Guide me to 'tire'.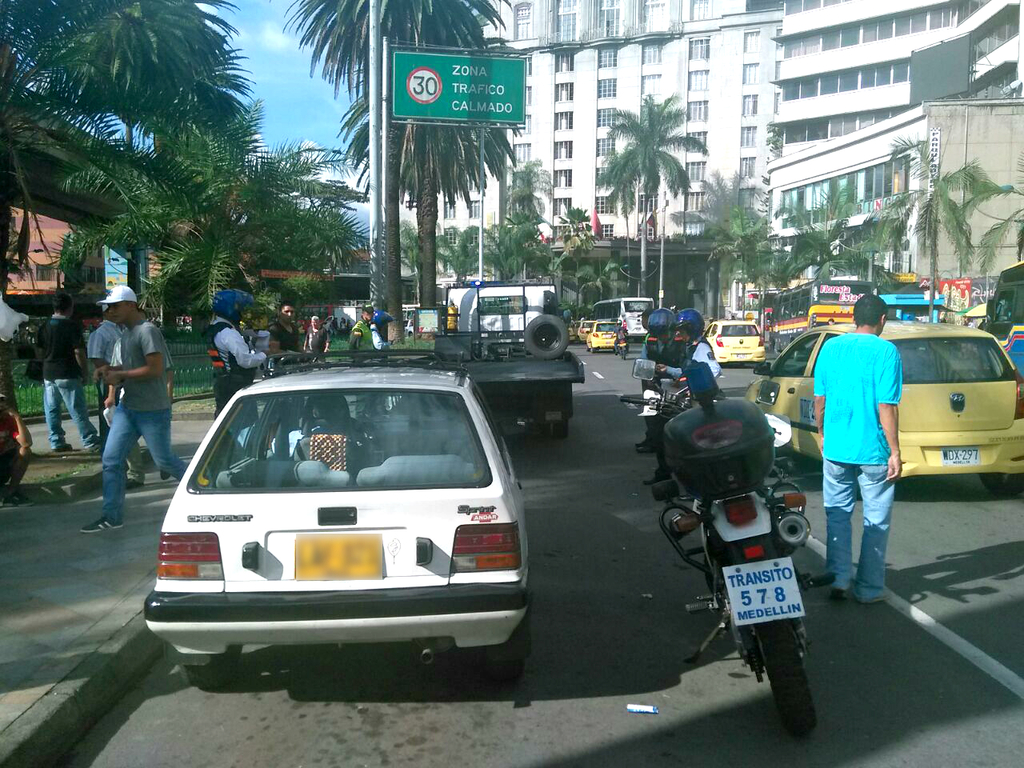
Guidance: (left=758, top=618, right=818, bottom=737).
